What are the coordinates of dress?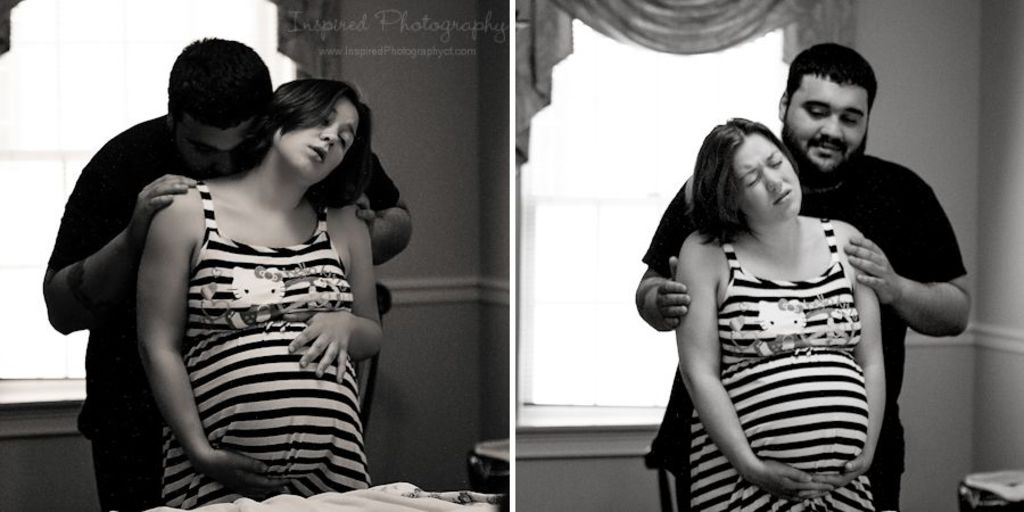
688/215/877/511.
